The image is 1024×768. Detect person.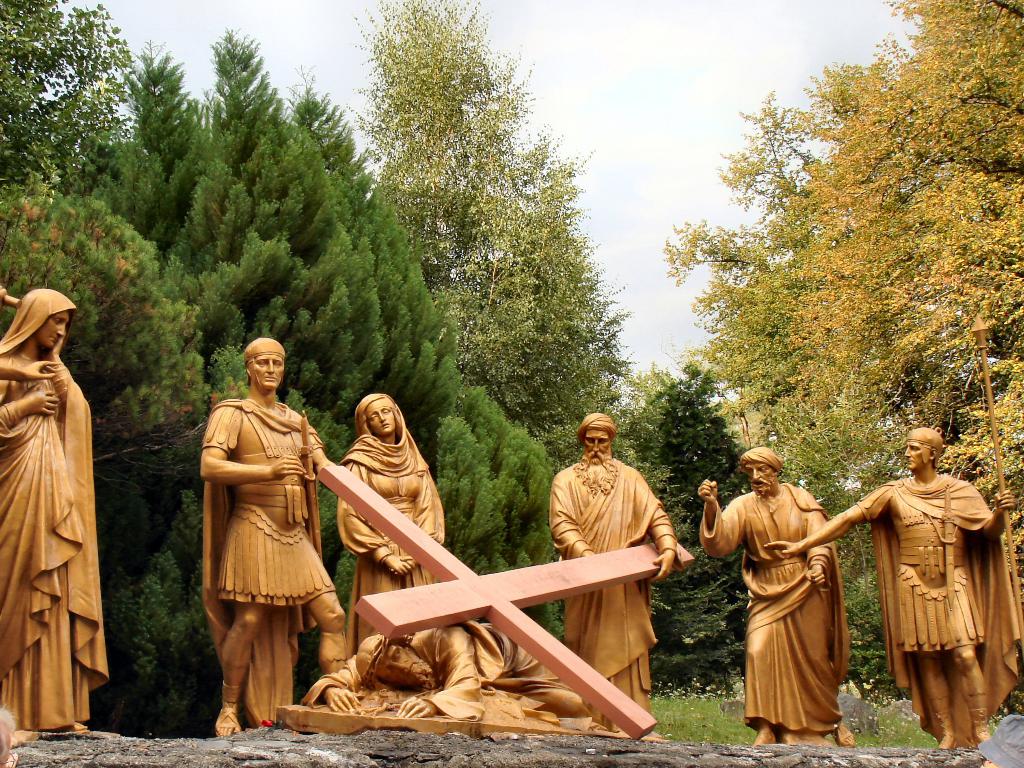
Detection: bbox=(0, 717, 15, 767).
